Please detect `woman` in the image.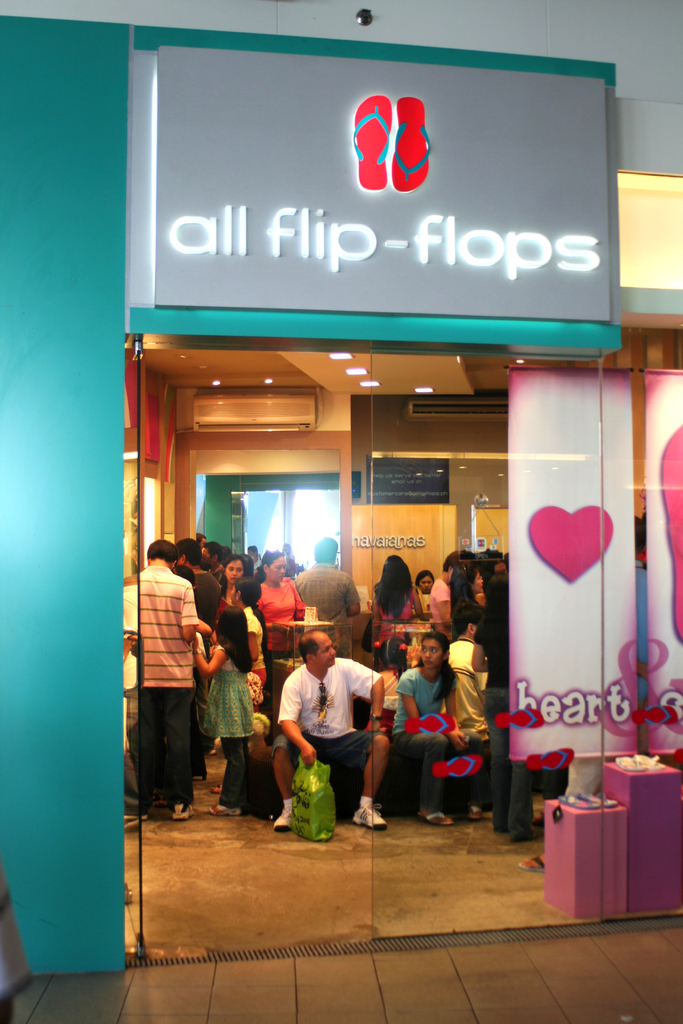
pyautogui.locateOnScreen(429, 548, 465, 638).
